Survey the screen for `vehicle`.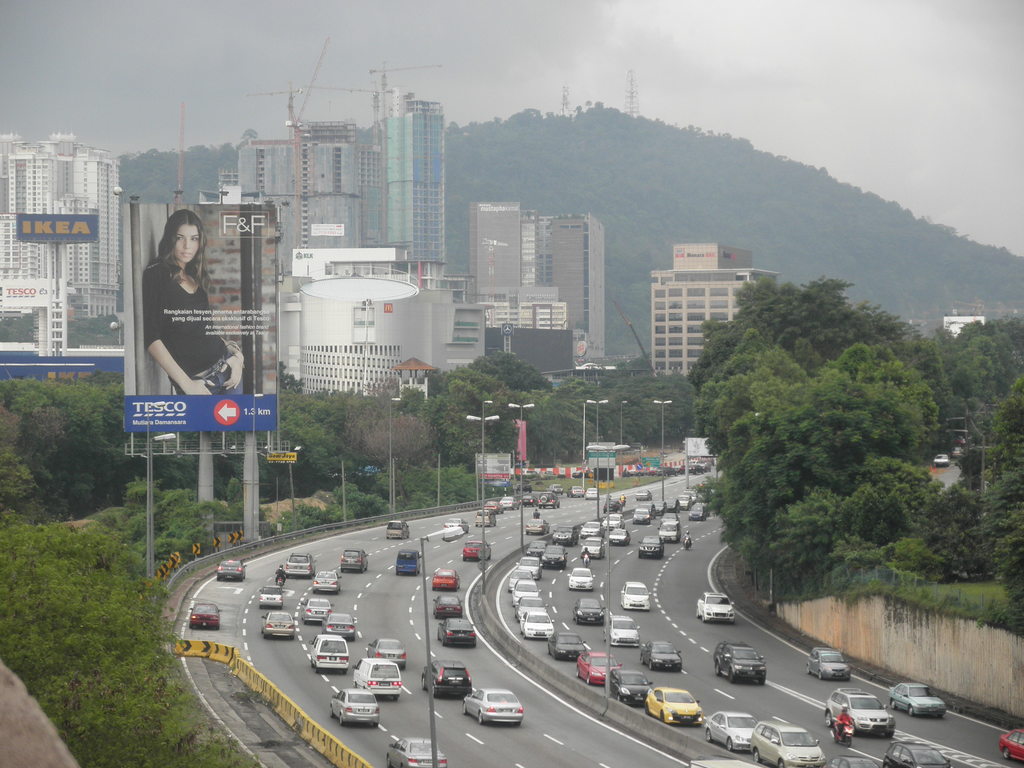
Survey found: x1=678, y1=495, x2=690, y2=508.
